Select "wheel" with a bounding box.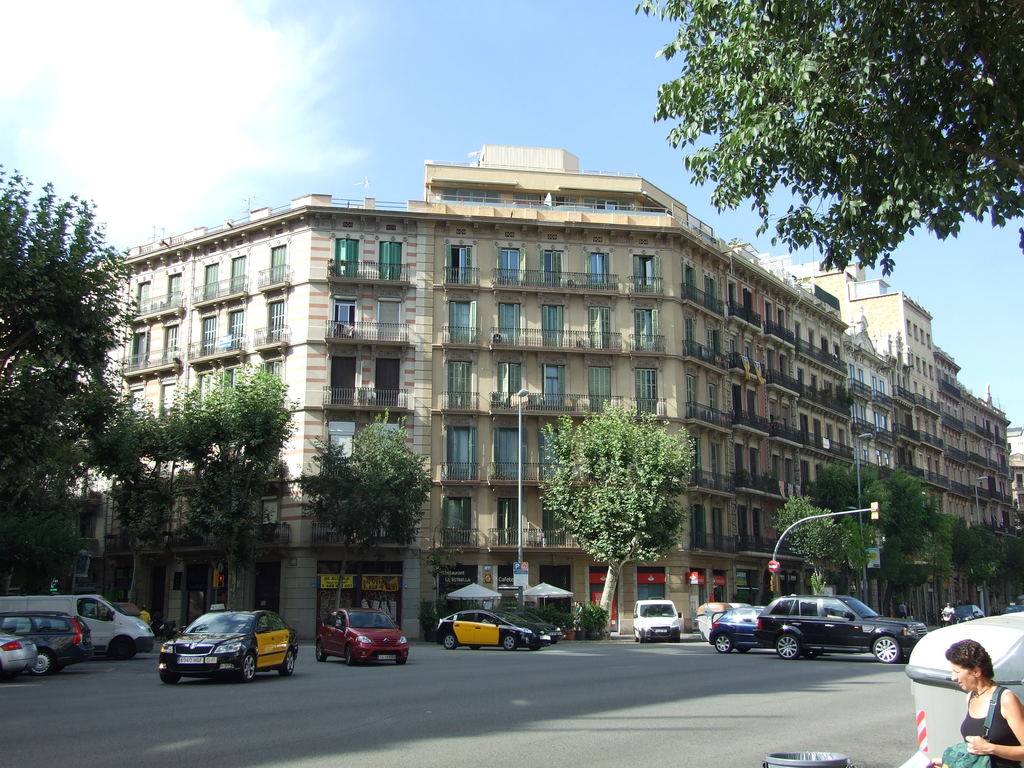
bbox=(737, 648, 751, 653).
